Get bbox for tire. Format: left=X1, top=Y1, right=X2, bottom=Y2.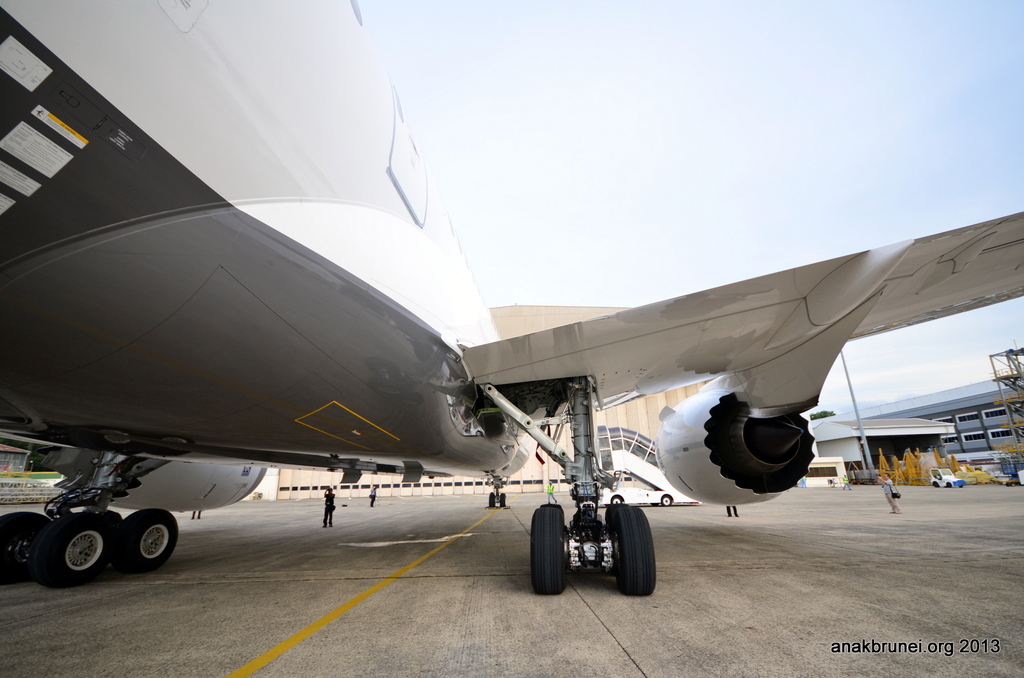
left=24, top=510, right=116, bottom=593.
